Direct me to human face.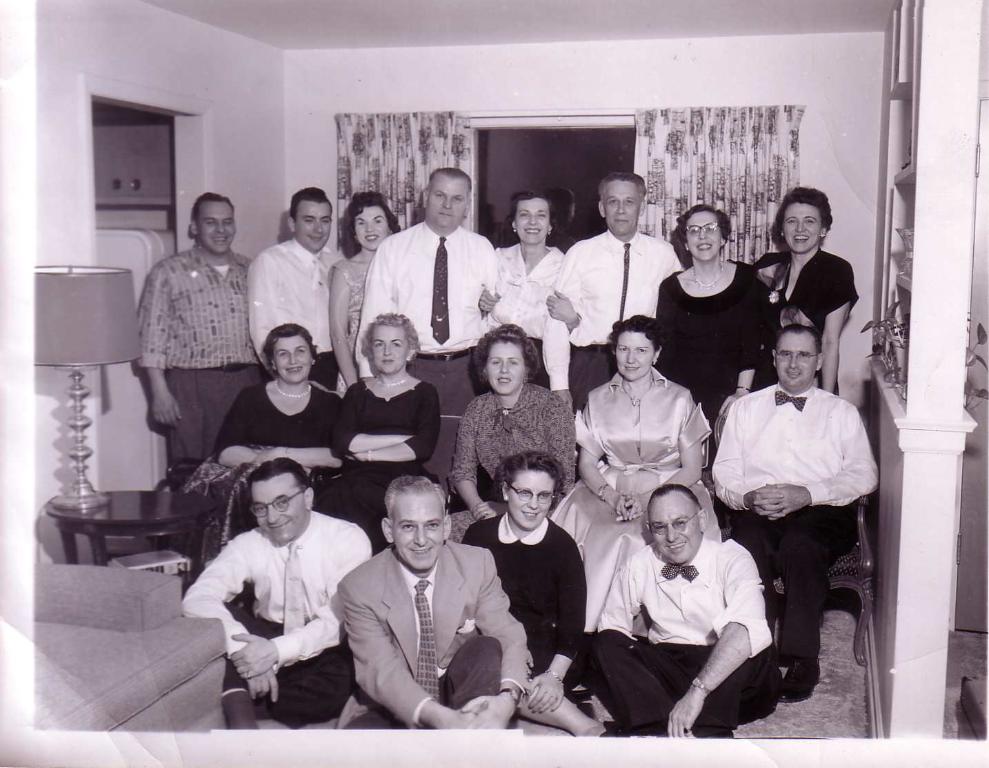
Direction: locate(423, 175, 470, 230).
